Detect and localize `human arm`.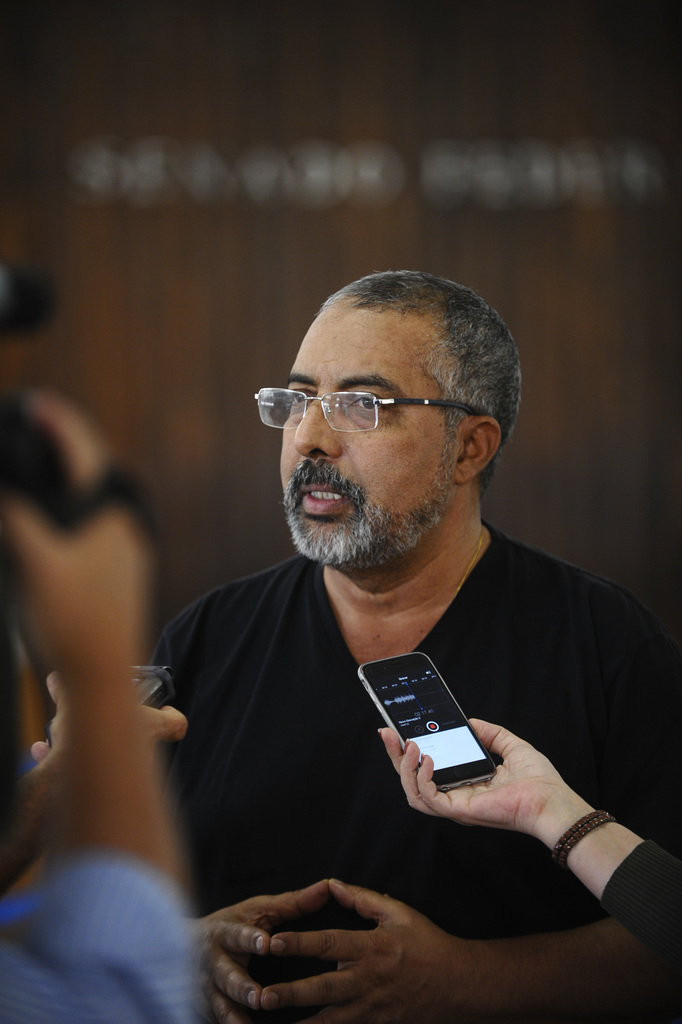
Localized at 363,718,681,959.
